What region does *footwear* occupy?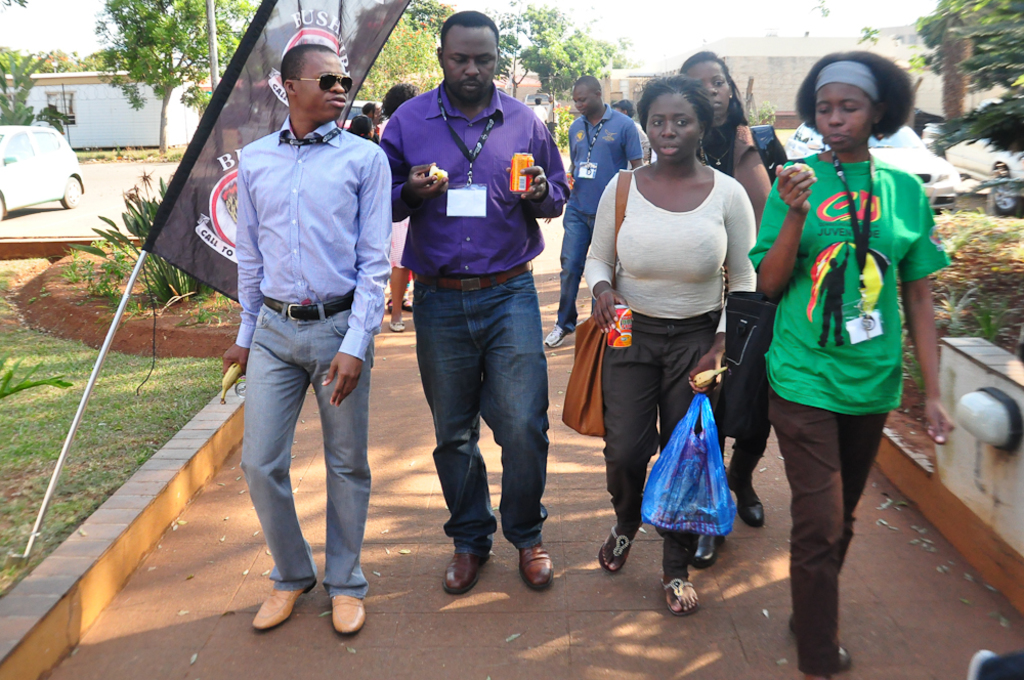
region(403, 294, 415, 312).
